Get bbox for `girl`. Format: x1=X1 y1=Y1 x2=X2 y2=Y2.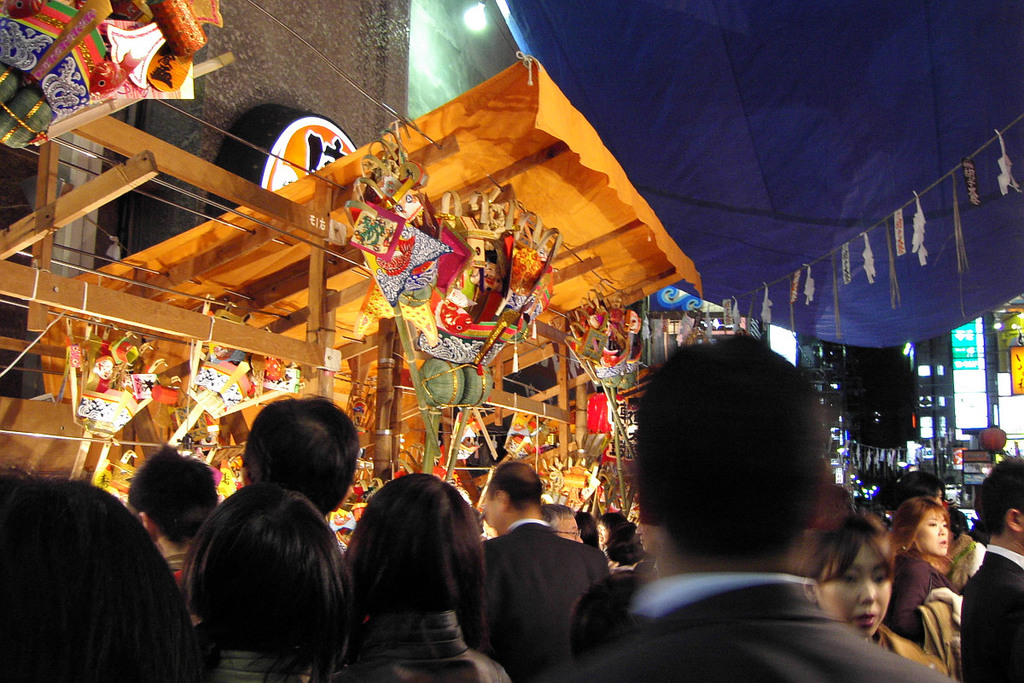
x1=791 y1=505 x2=950 y2=675.
